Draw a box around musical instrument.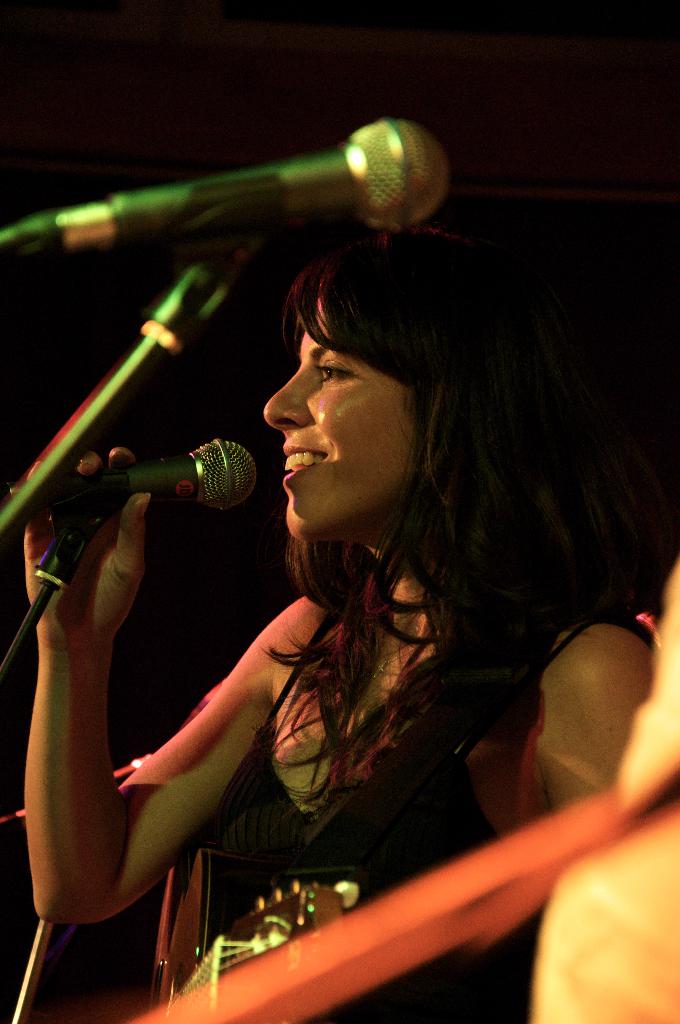
bbox(149, 849, 361, 1009).
